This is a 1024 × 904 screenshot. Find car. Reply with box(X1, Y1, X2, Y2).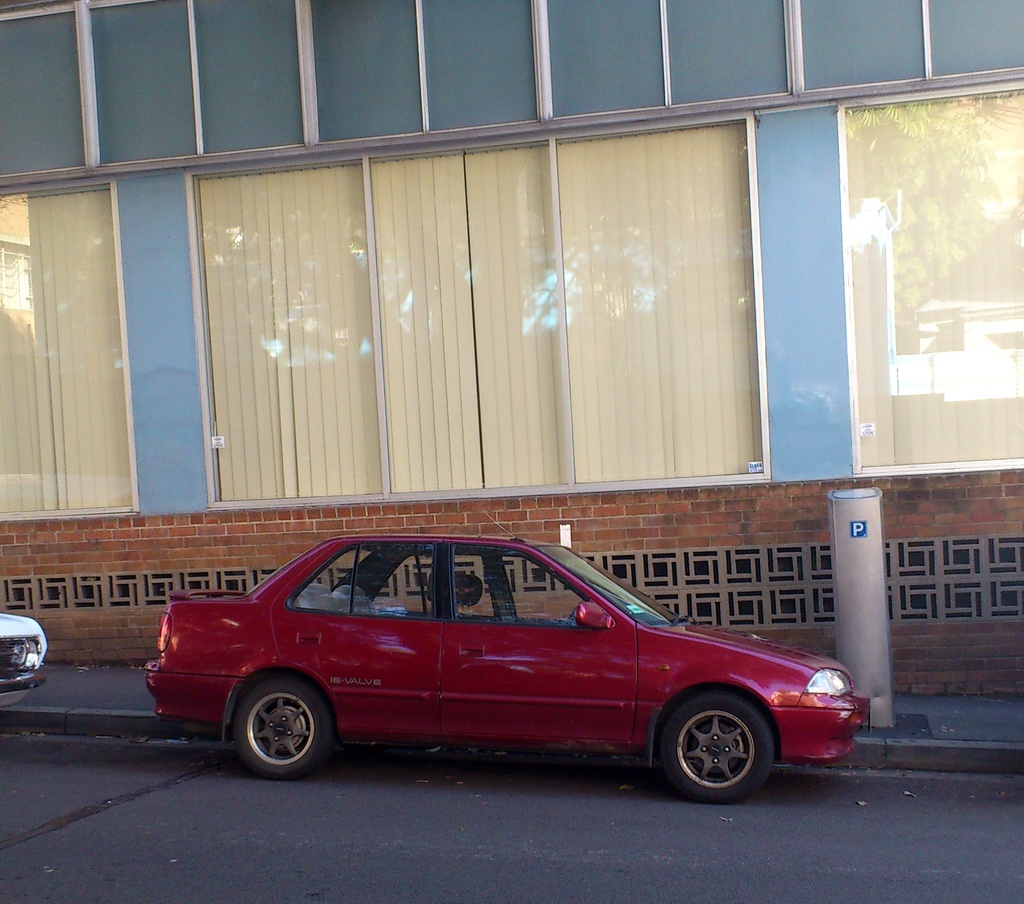
box(138, 531, 856, 806).
